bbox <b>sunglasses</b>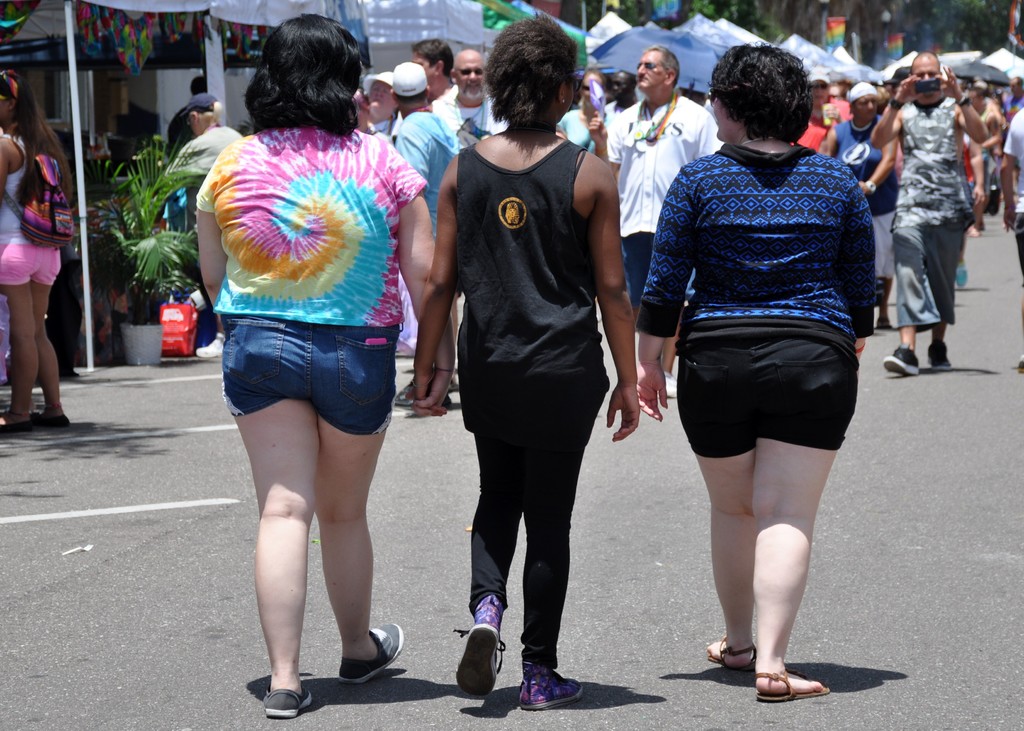
<region>456, 66, 483, 74</region>
